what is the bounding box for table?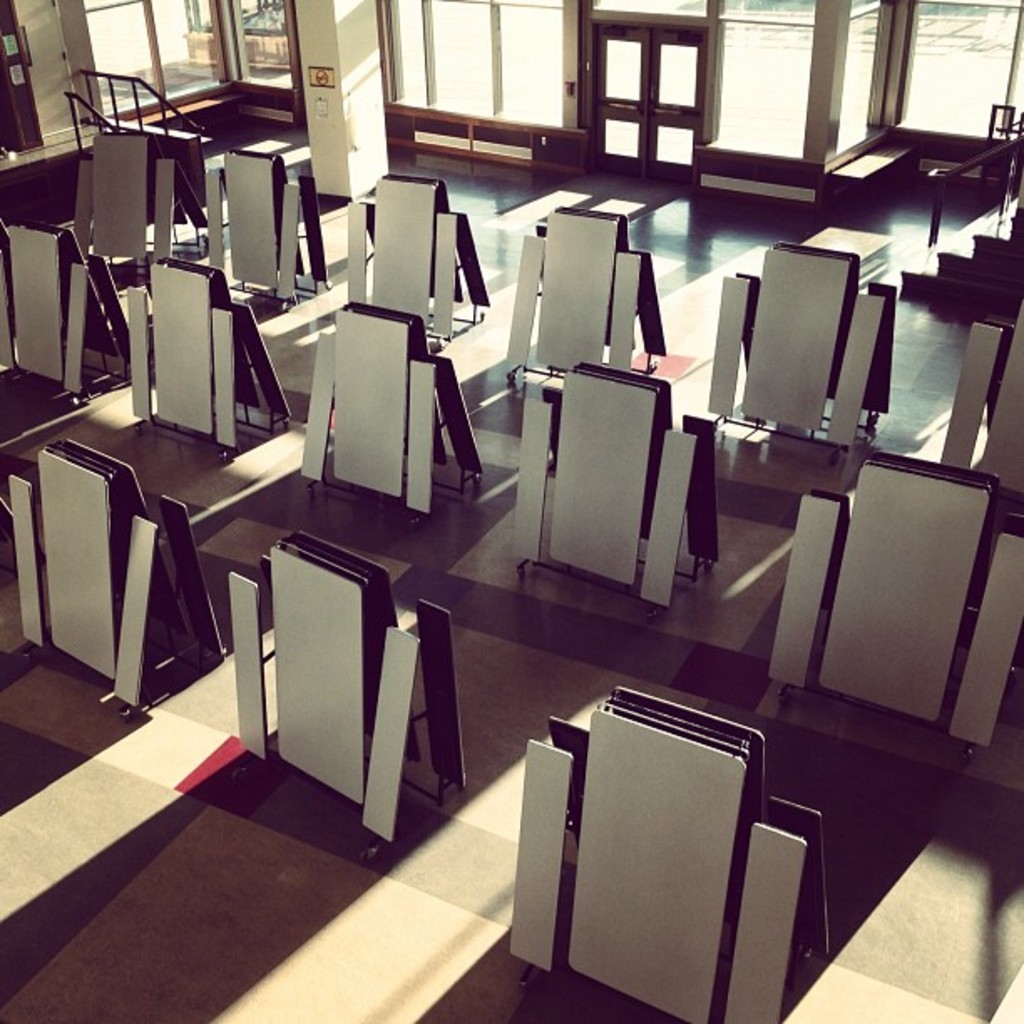
979 310 1022 499.
